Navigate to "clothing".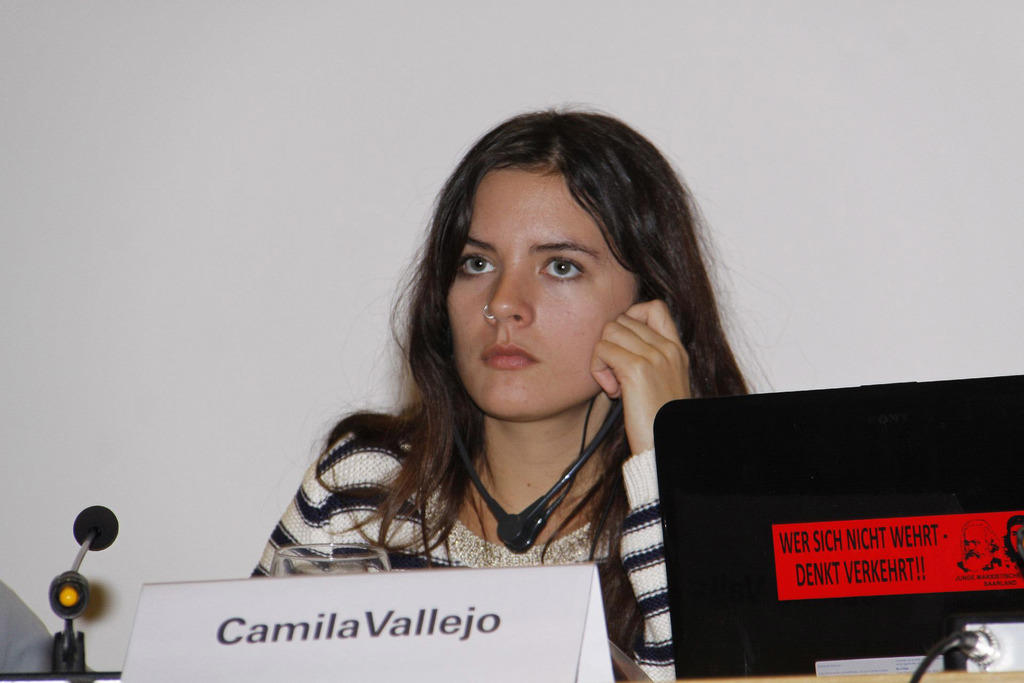
Navigation target: box=[248, 406, 666, 682].
